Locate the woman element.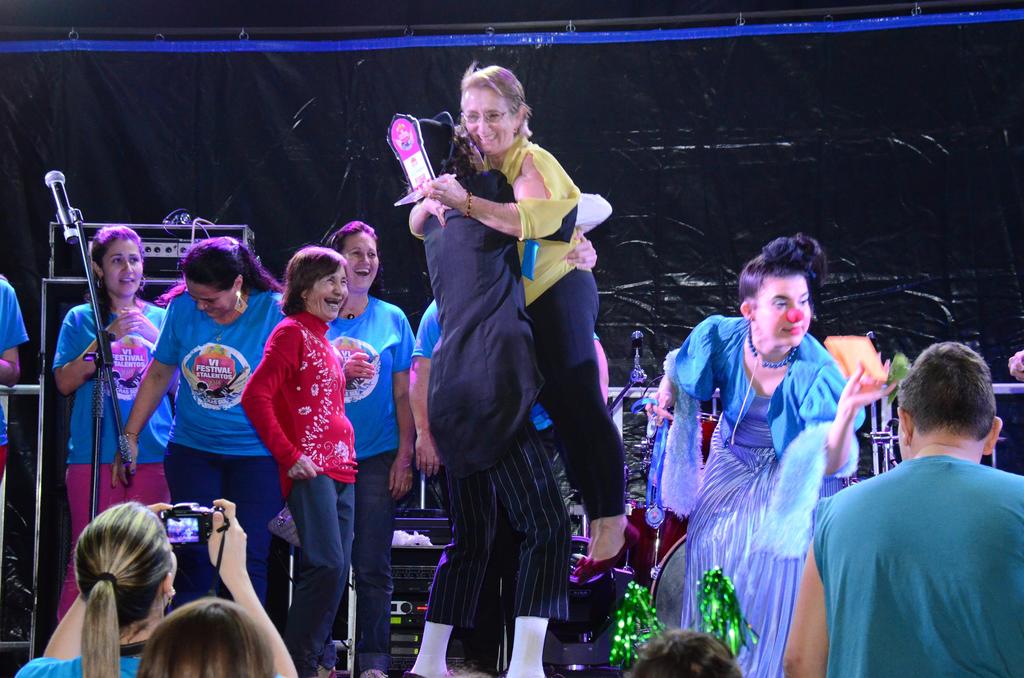
Element bbox: 40:217:171:620.
